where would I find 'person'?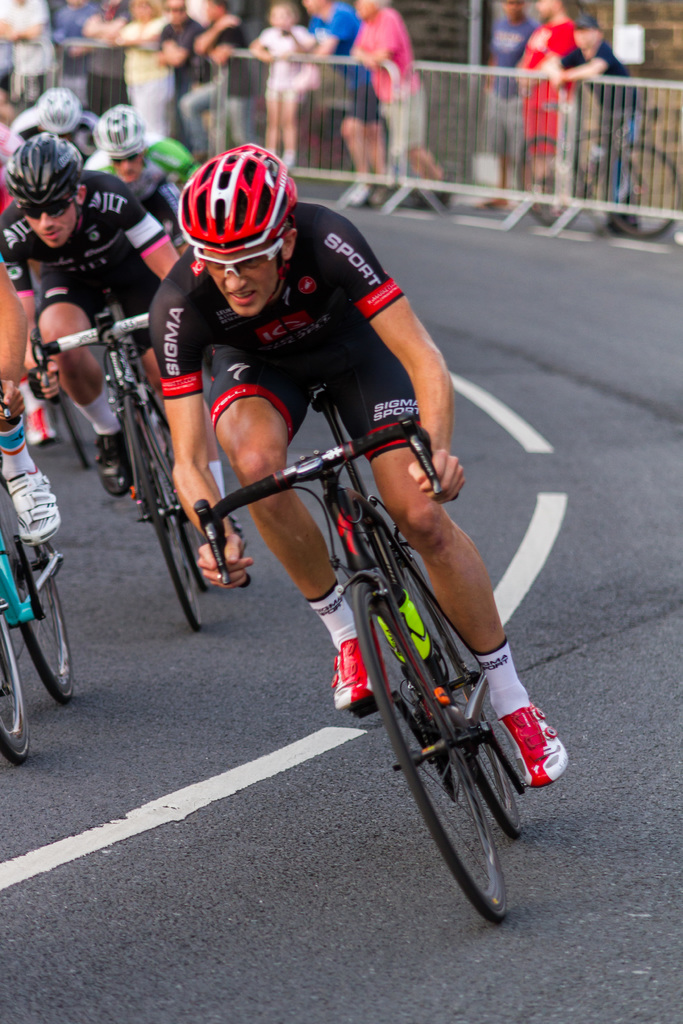
At {"left": 0, "top": 264, "right": 67, "bottom": 547}.
